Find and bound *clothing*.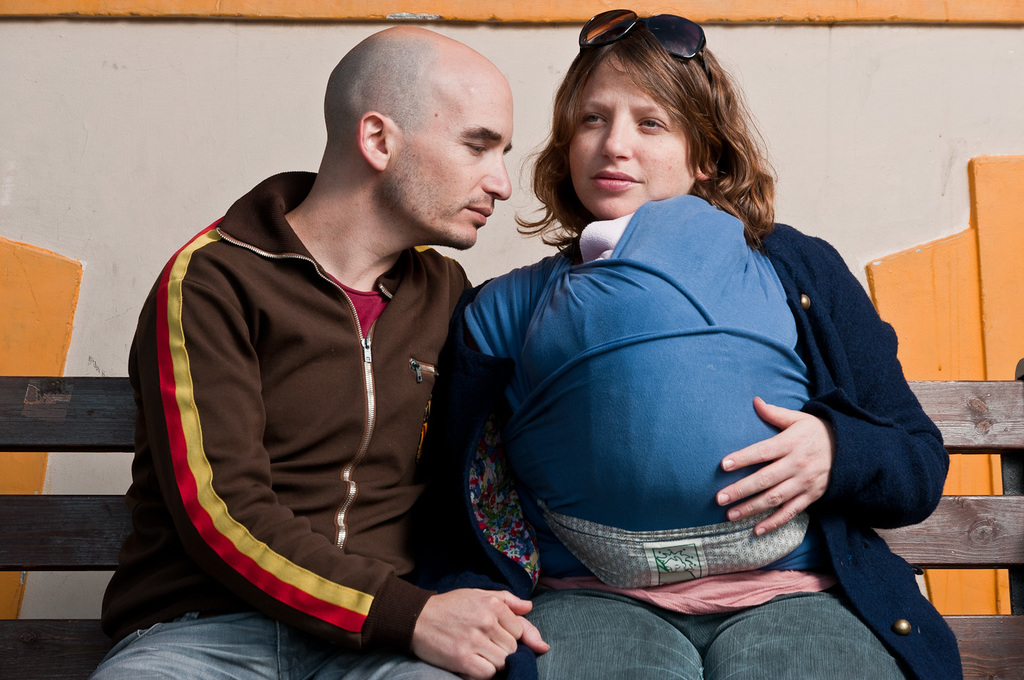
Bound: [440,195,979,679].
